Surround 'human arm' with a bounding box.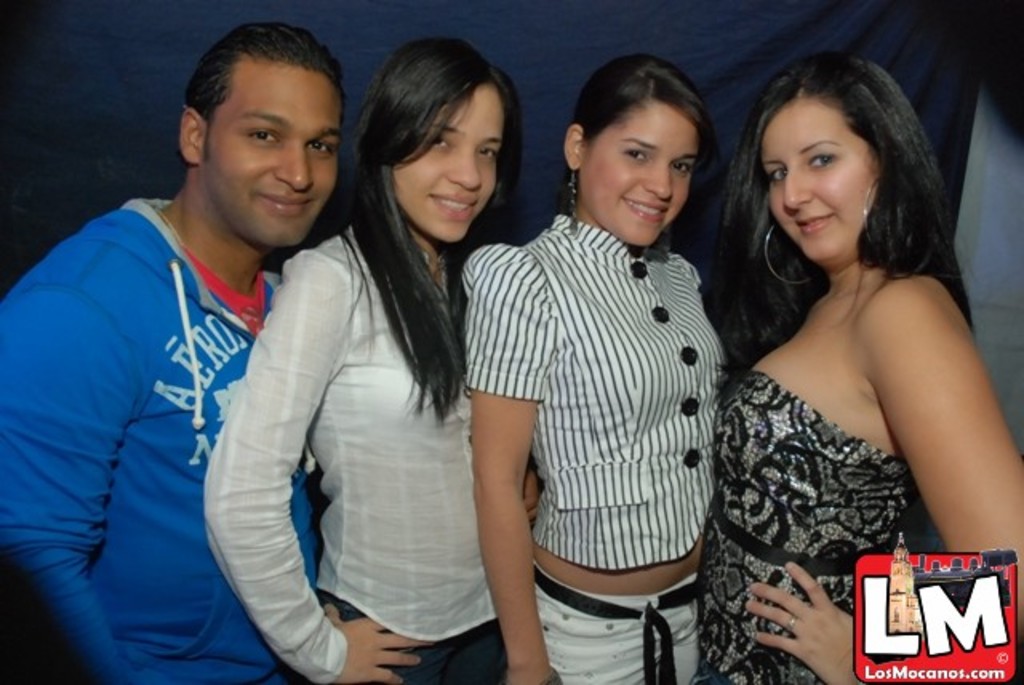
(0, 270, 139, 683).
